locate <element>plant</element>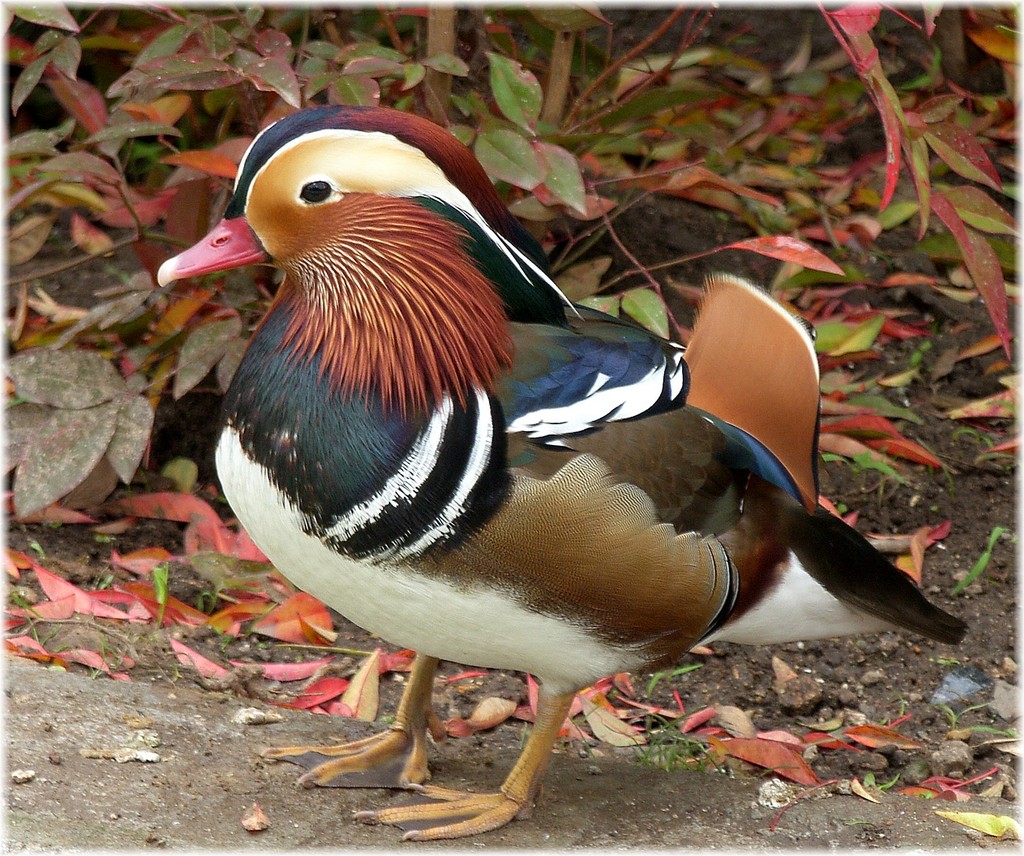
[946,522,1009,598]
